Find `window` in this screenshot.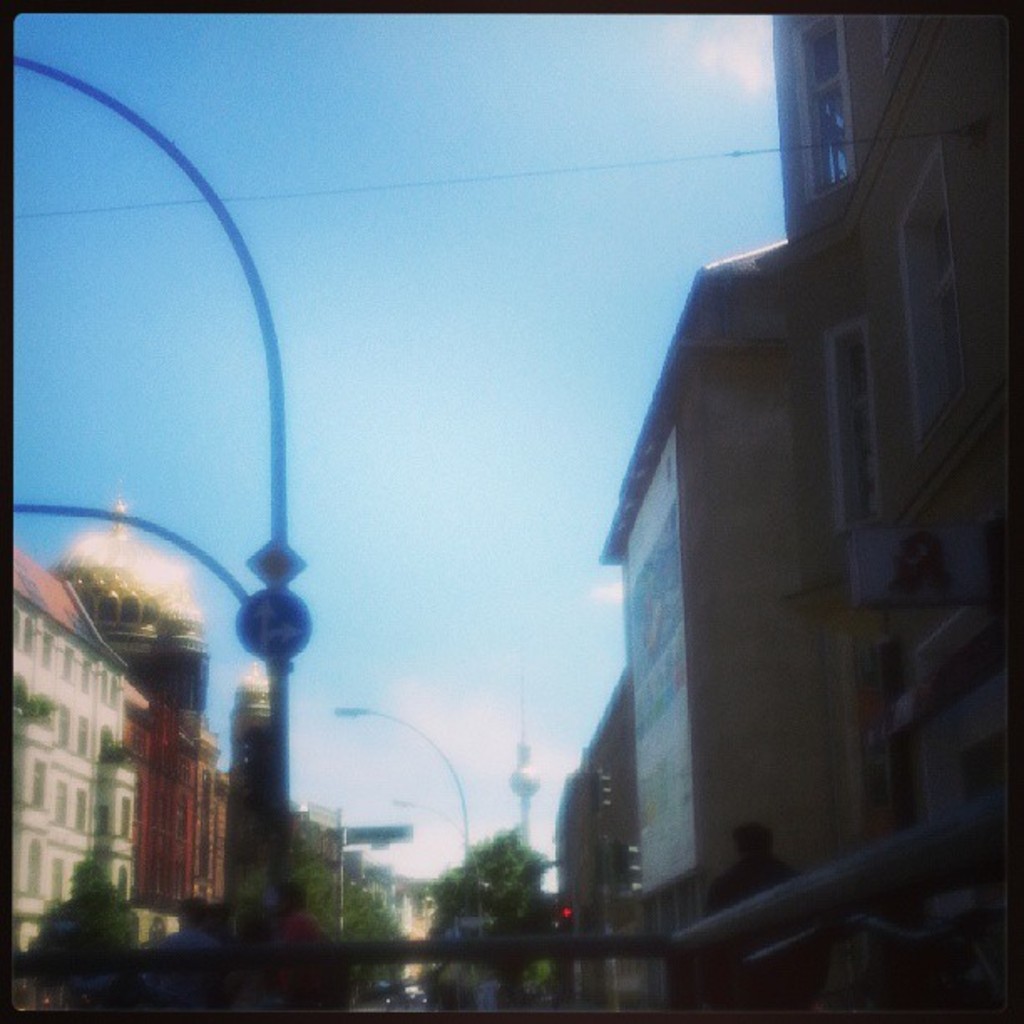
The bounding box for `window` is locate(895, 132, 967, 447).
